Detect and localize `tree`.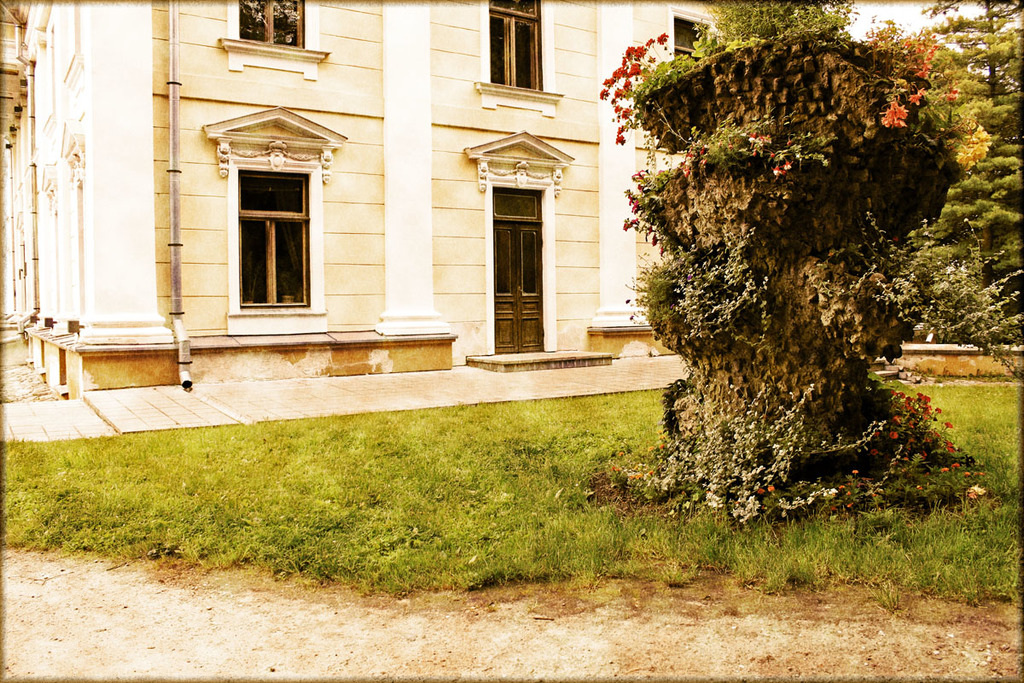
Localized at region(598, 3, 993, 528).
